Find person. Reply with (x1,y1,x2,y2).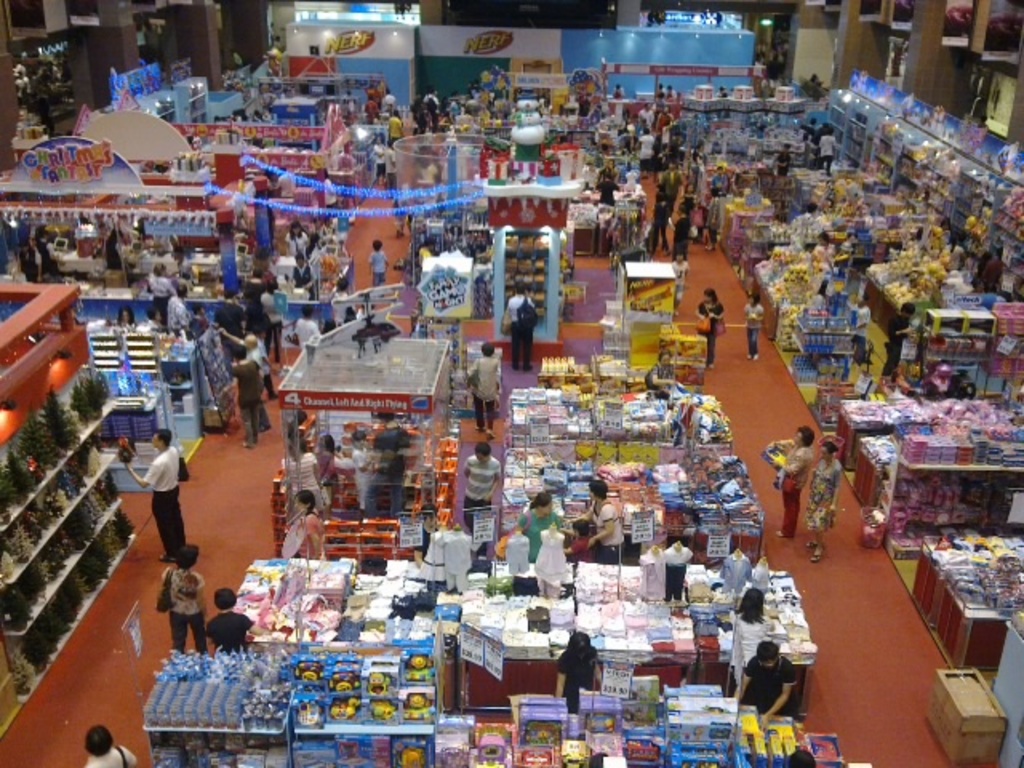
(362,413,410,515).
